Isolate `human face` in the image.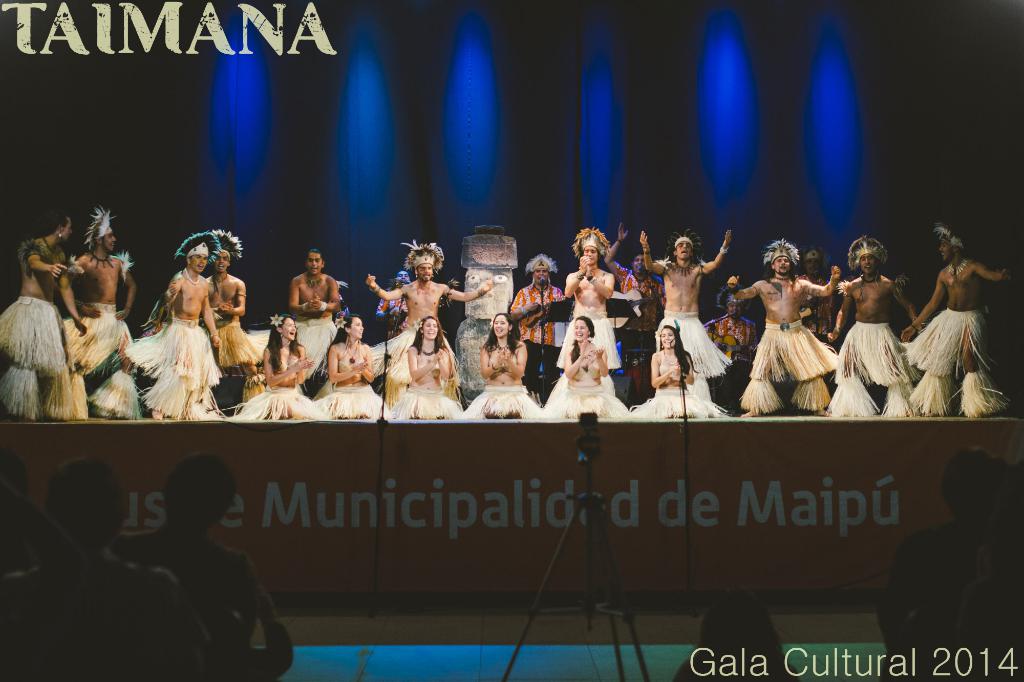
Isolated region: locate(576, 323, 588, 340).
